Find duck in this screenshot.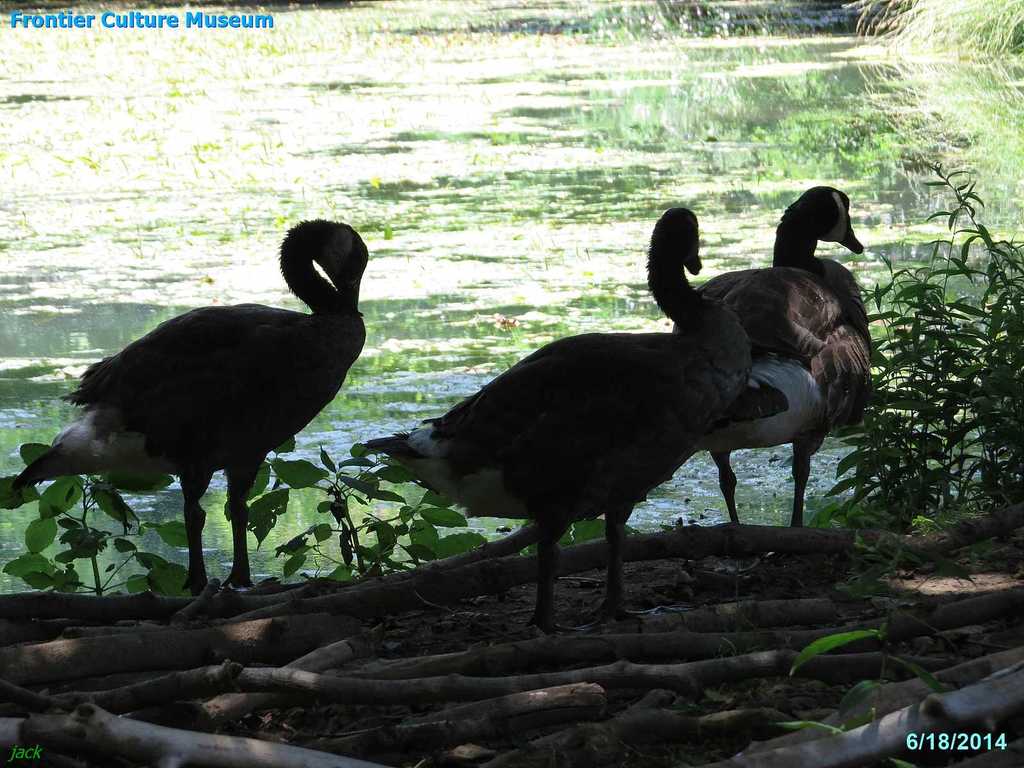
The bounding box for duck is [x1=361, y1=205, x2=759, y2=648].
